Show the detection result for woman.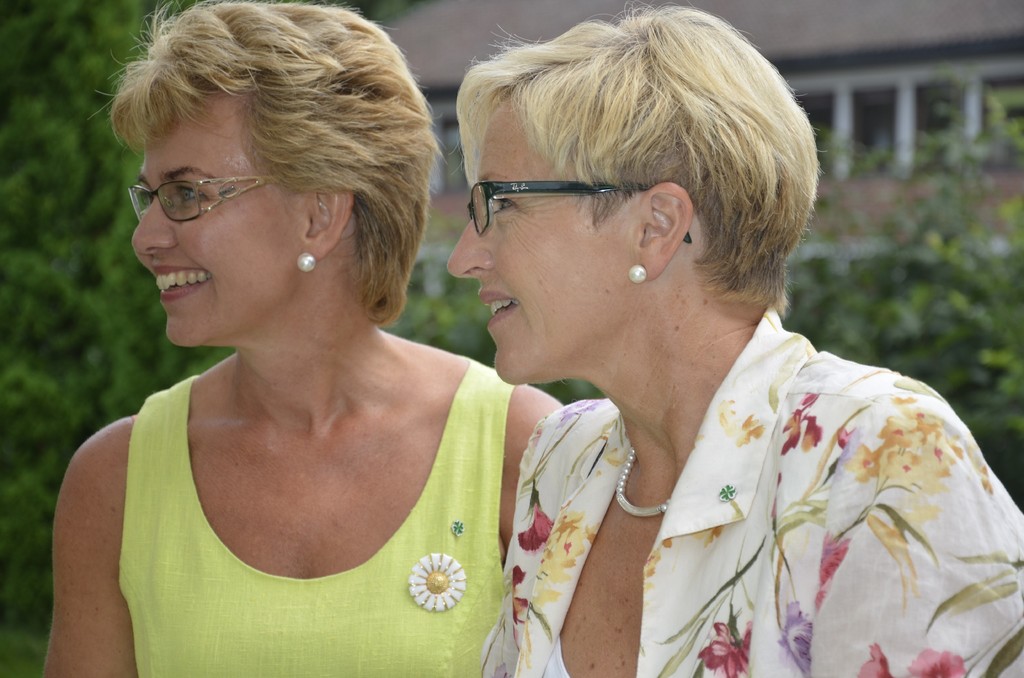
(447, 0, 1023, 677).
